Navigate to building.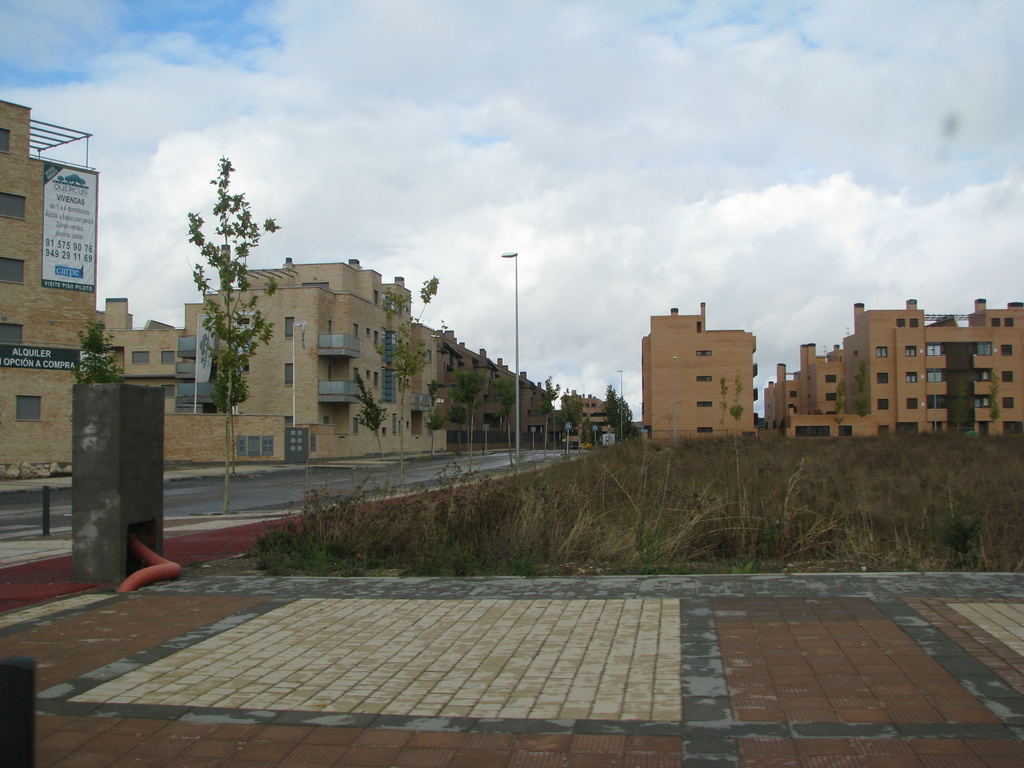
Navigation target: bbox=(0, 102, 96, 468).
